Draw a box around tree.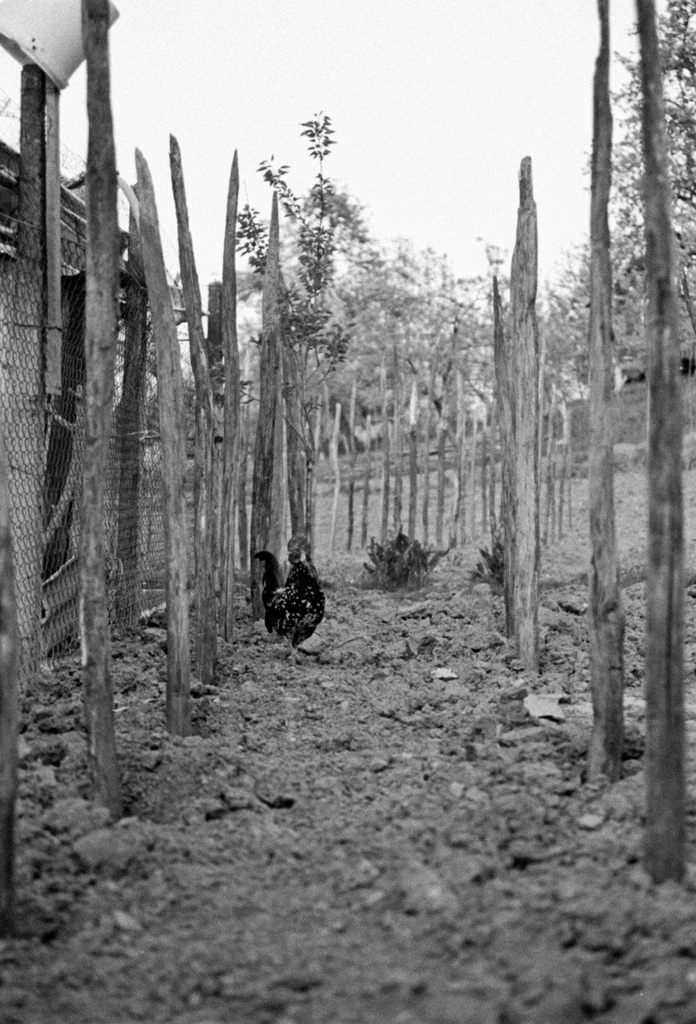
(572, 0, 695, 363).
